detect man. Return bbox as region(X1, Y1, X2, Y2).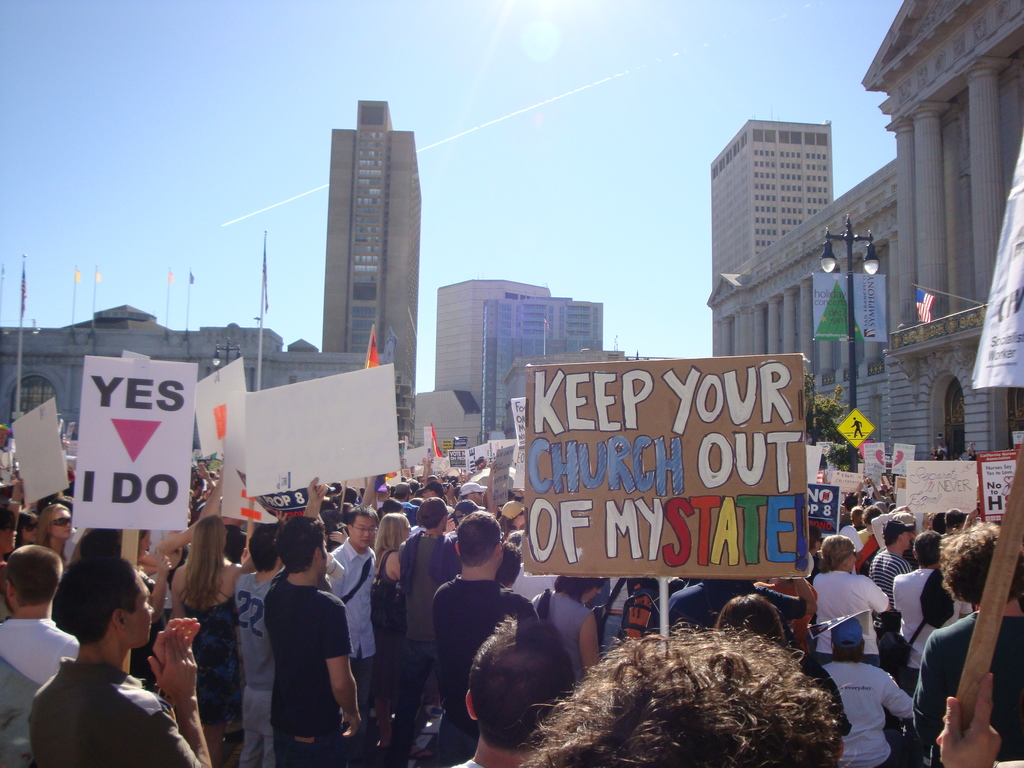
region(890, 519, 968, 675).
